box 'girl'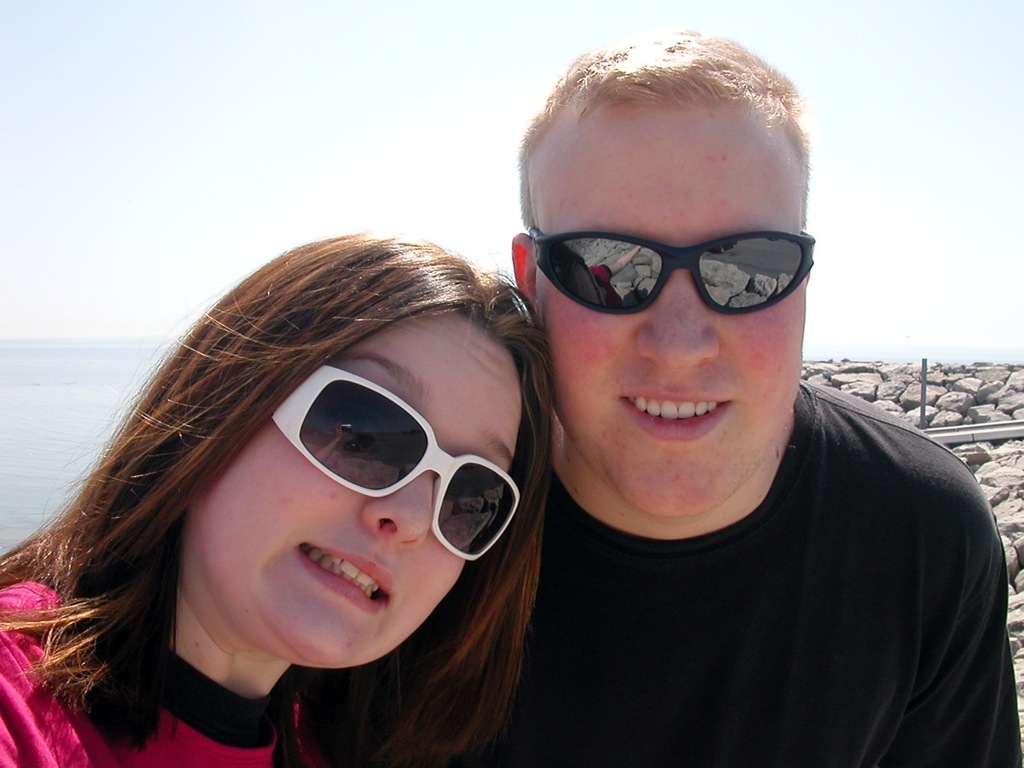
[left=0, top=233, right=553, bottom=767]
